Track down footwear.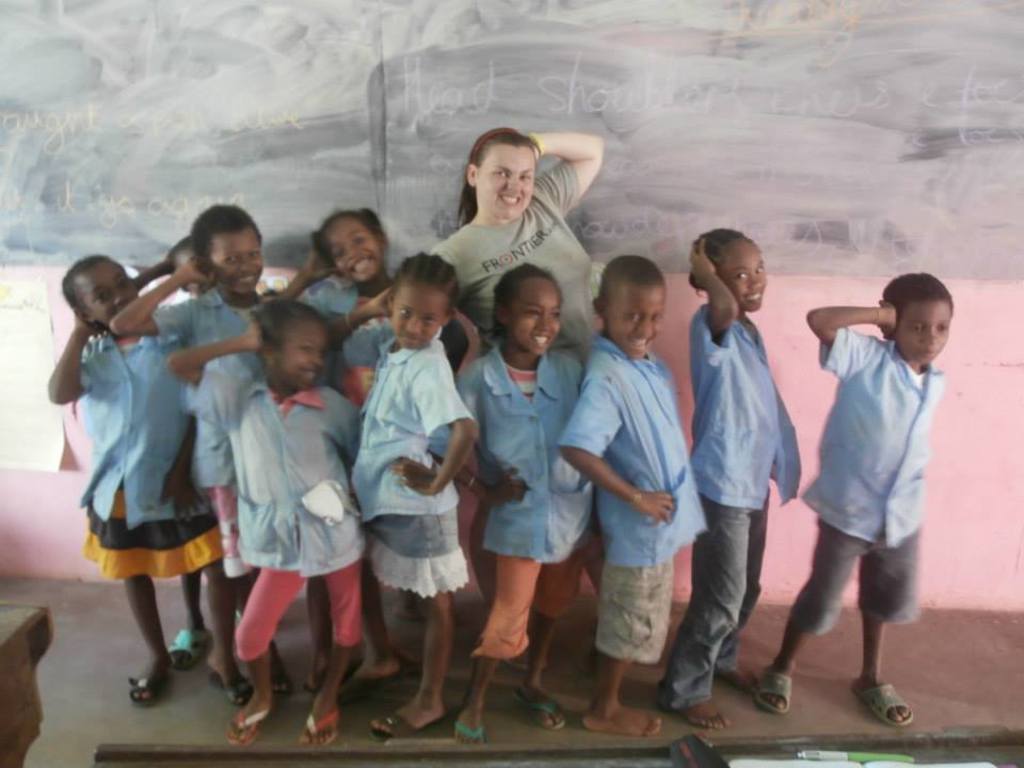
Tracked to <box>370,713,446,736</box>.
